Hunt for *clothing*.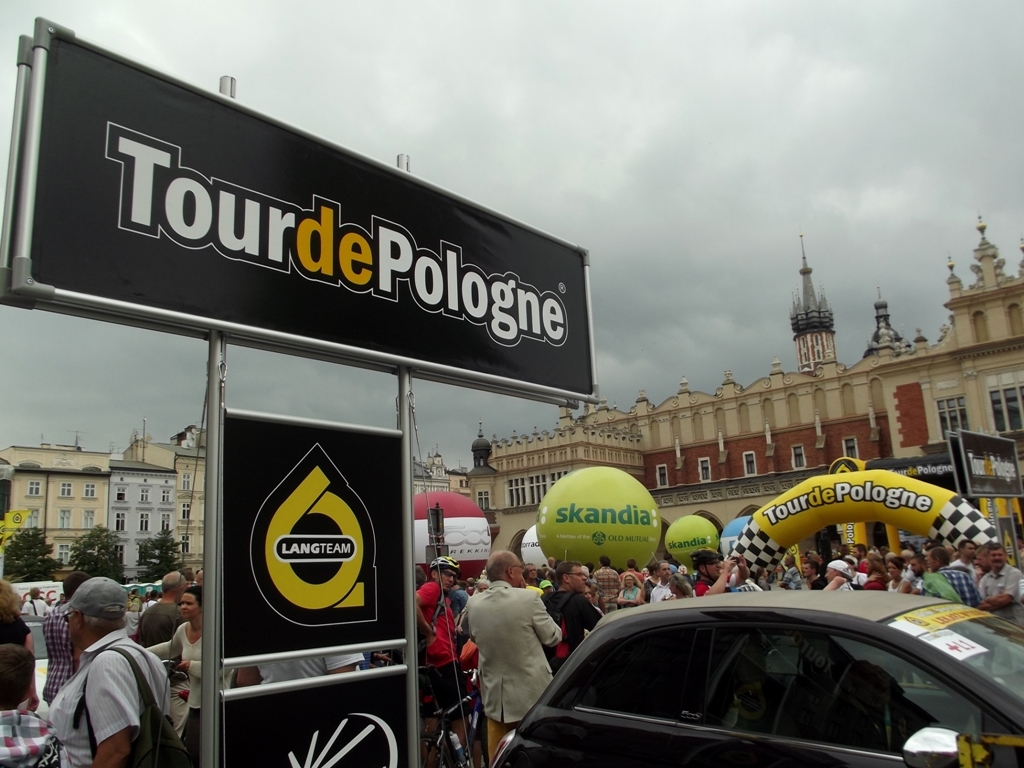
Hunted down at 139:592:200:646.
